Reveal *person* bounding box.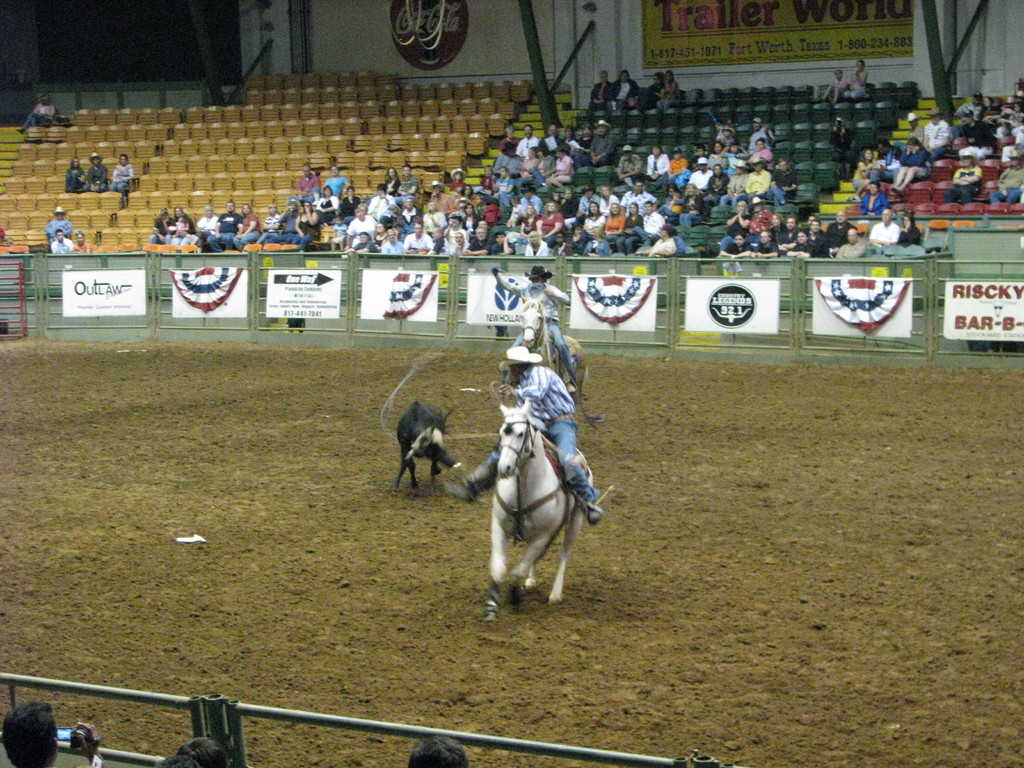
Revealed: 157 755 201 767.
